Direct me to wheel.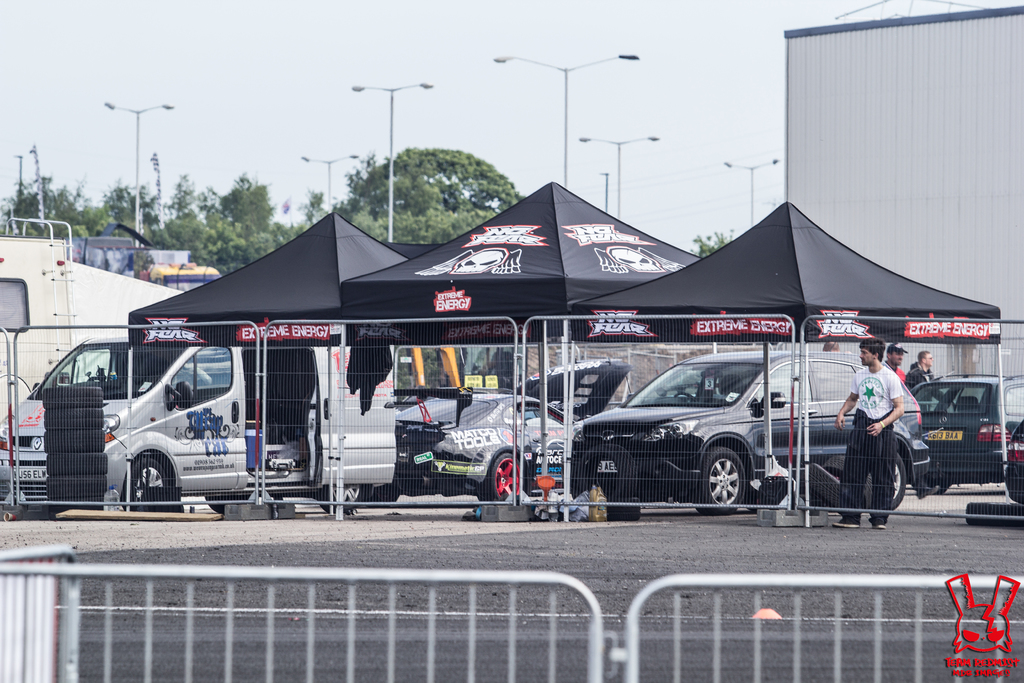
Direction: left=694, top=443, right=758, bottom=520.
